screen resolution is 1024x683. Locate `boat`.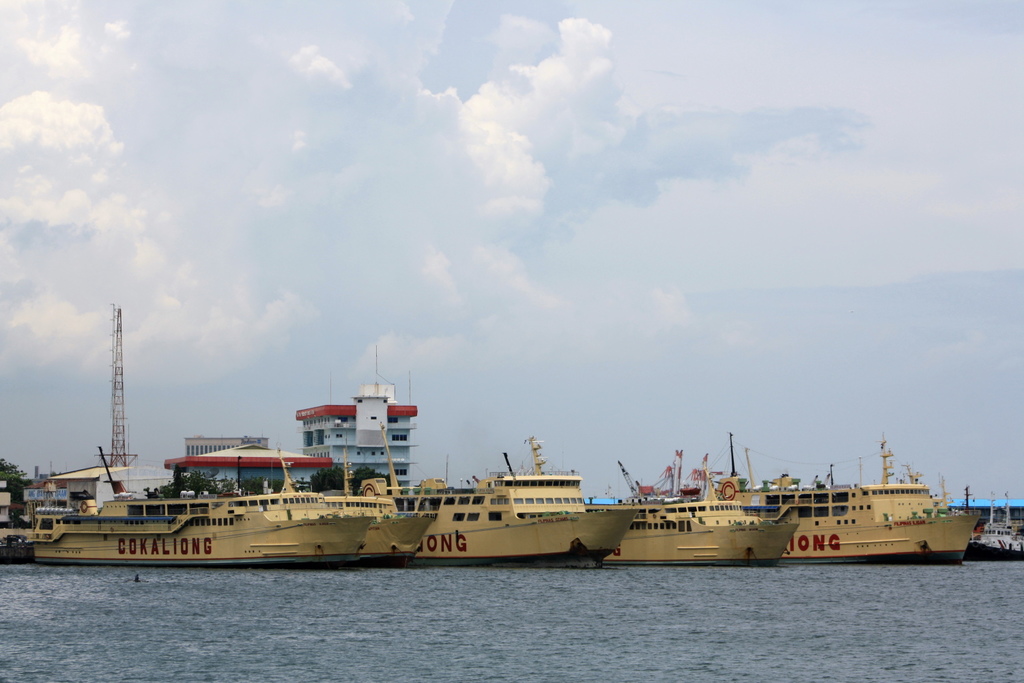
box=[712, 432, 980, 565].
